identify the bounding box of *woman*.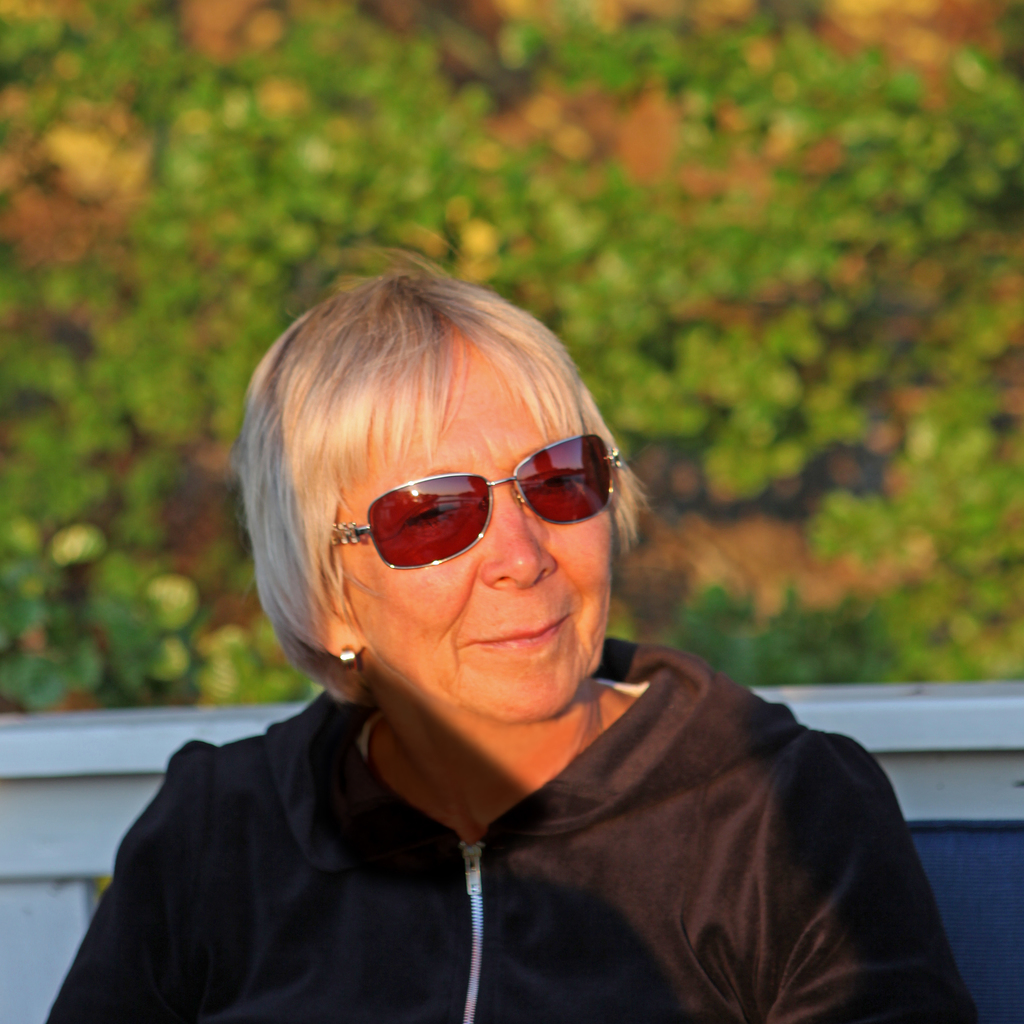
<bbox>45, 220, 986, 1023</bbox>.
